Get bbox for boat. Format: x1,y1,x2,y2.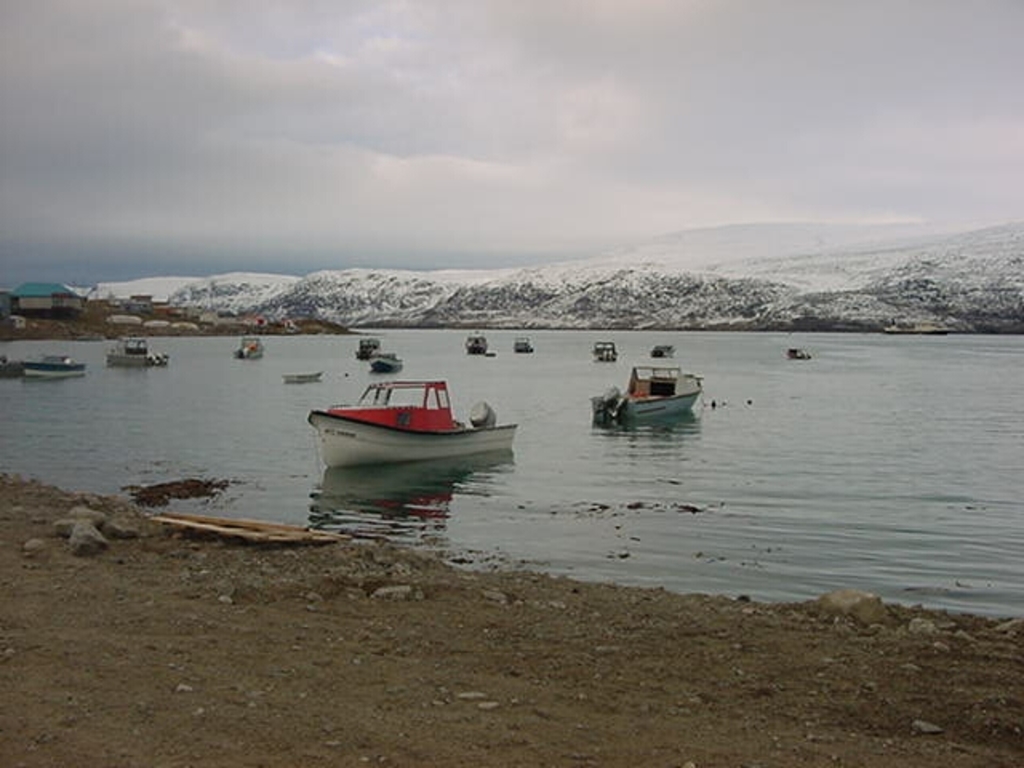
355,339,387,360.
